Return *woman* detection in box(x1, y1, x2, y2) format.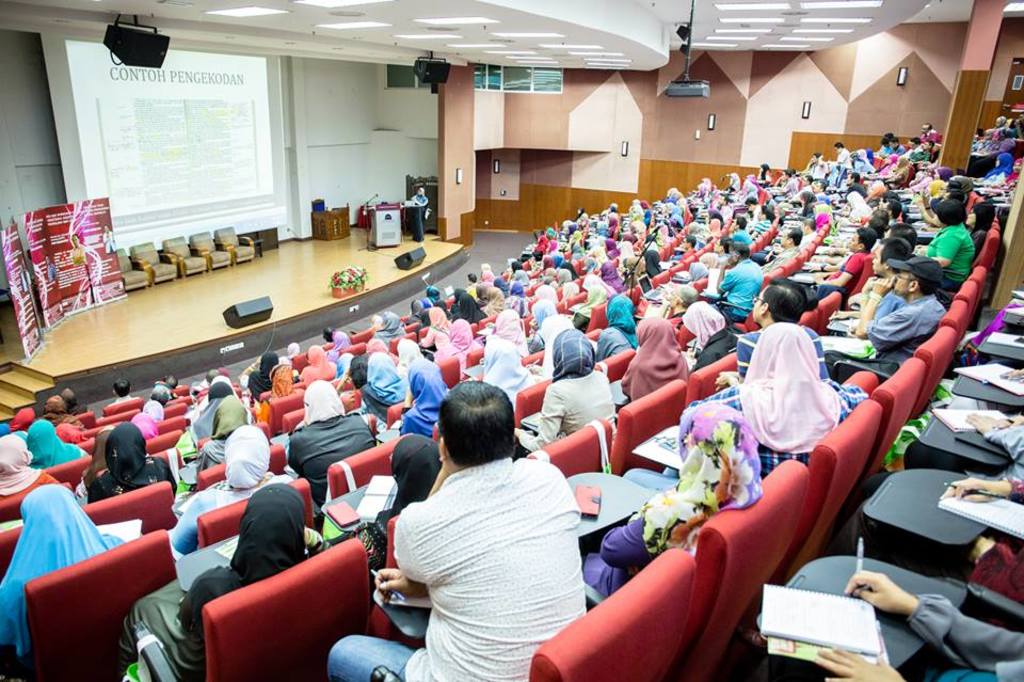
box(684, 264, 704, 285).
